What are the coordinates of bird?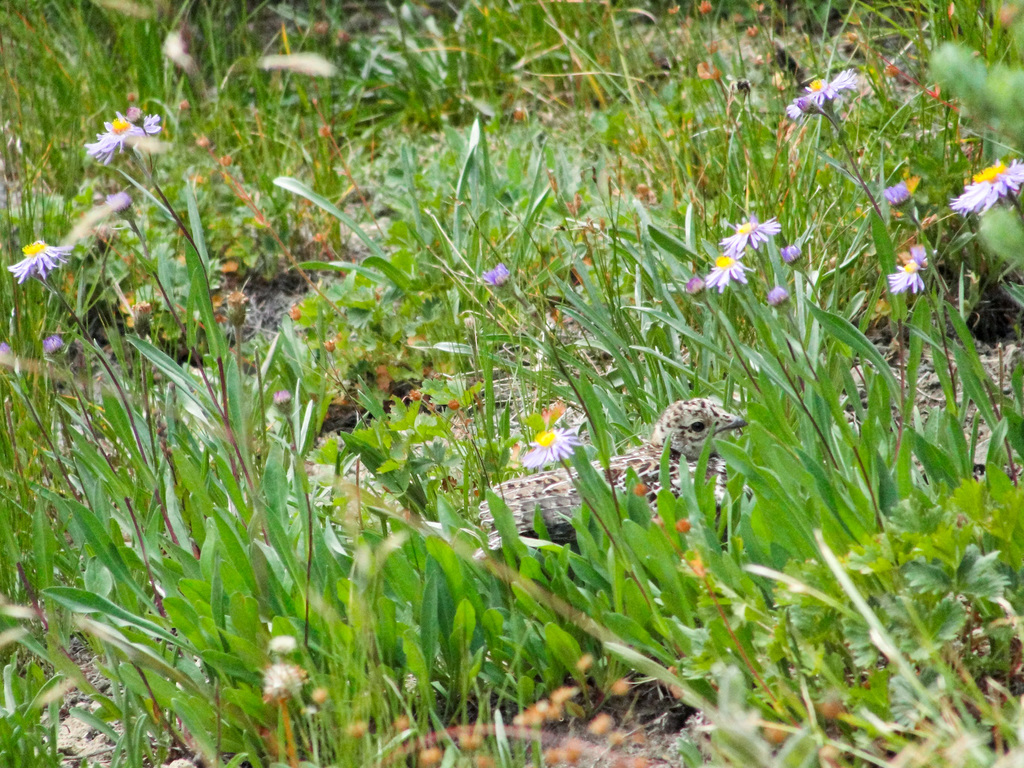
<region>471, 391, 773, 593</region>.
